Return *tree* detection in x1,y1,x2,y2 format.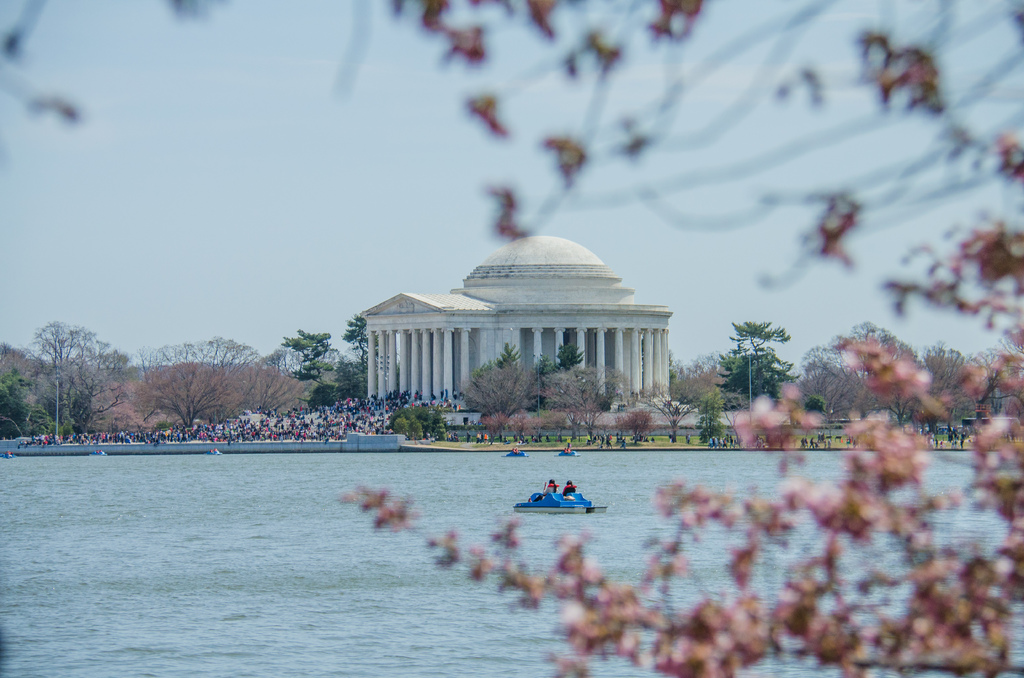
391,403,419,442.
